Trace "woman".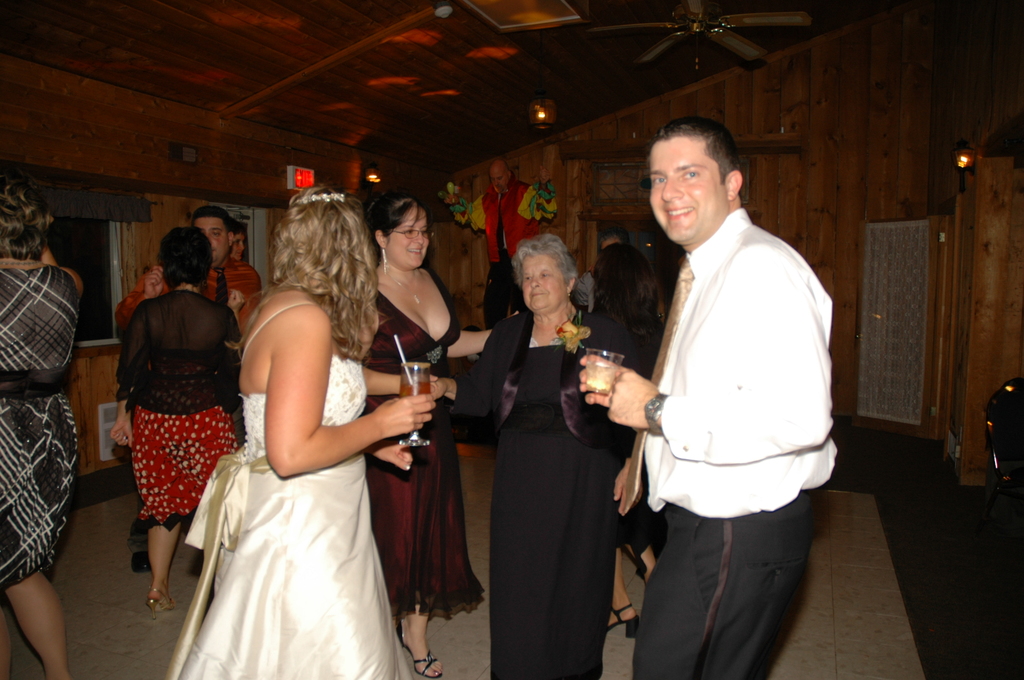
Traced to bbox(359, 193, 488, 679).
